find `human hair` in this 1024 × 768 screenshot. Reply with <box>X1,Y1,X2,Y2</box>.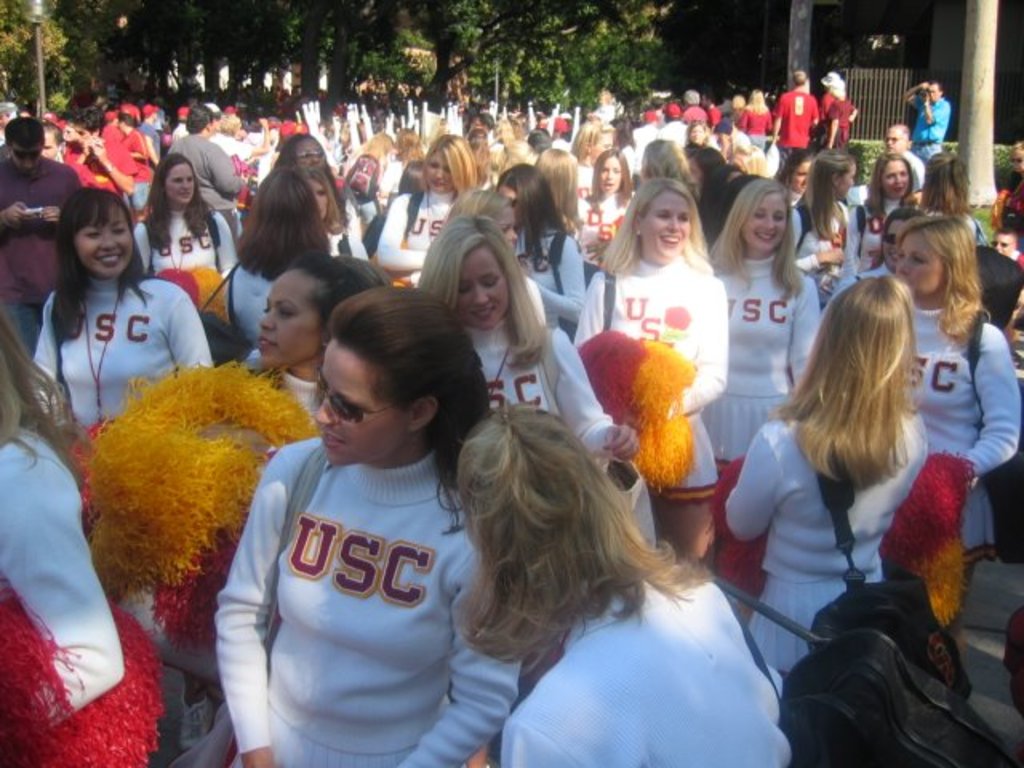
<box>1008,139,1022,154</box>.
